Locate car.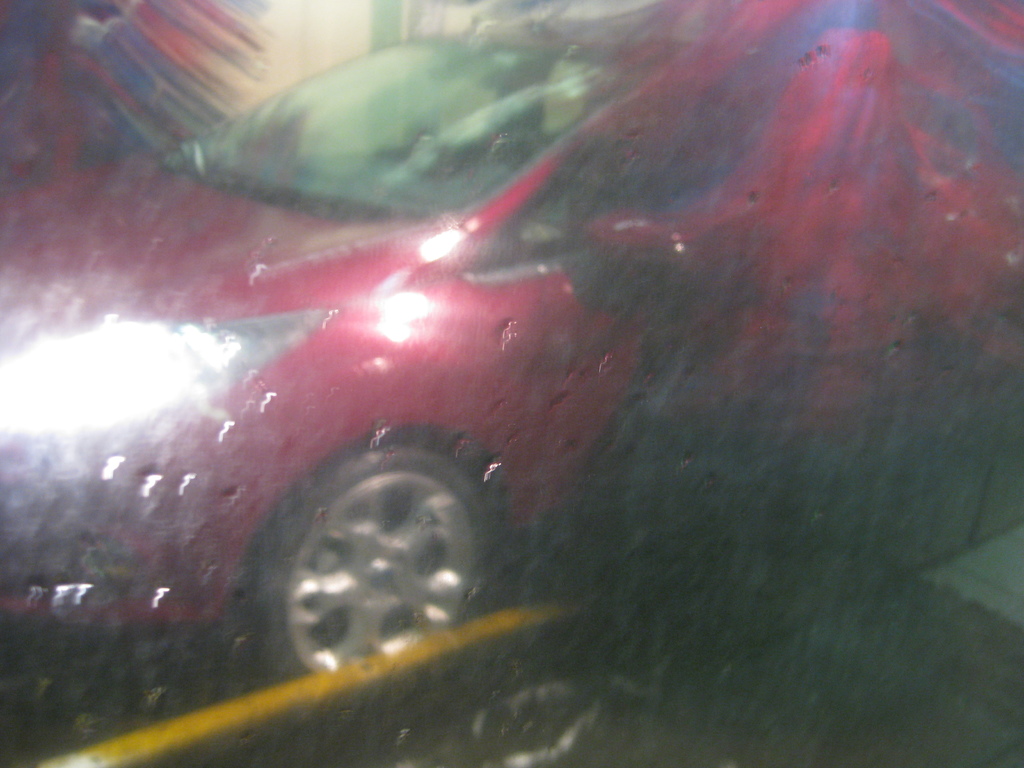
Bounding box: <box>0,0,1023,767</box>.
